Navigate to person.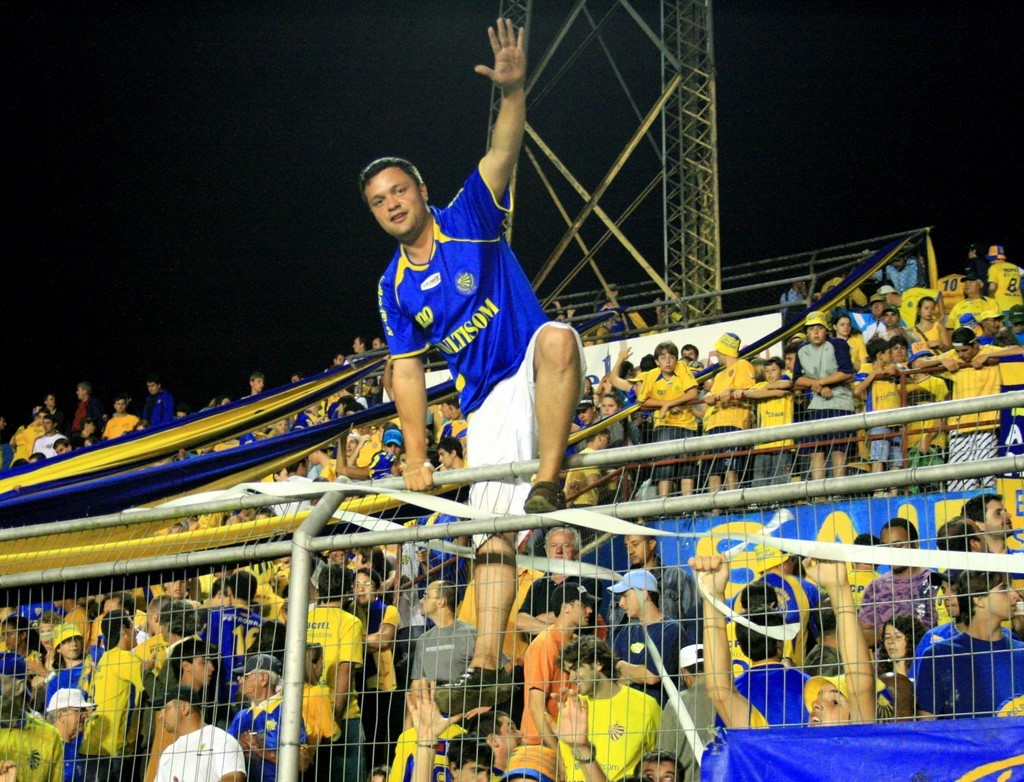
Navigation target: <box>204,564,270,713</box>.
